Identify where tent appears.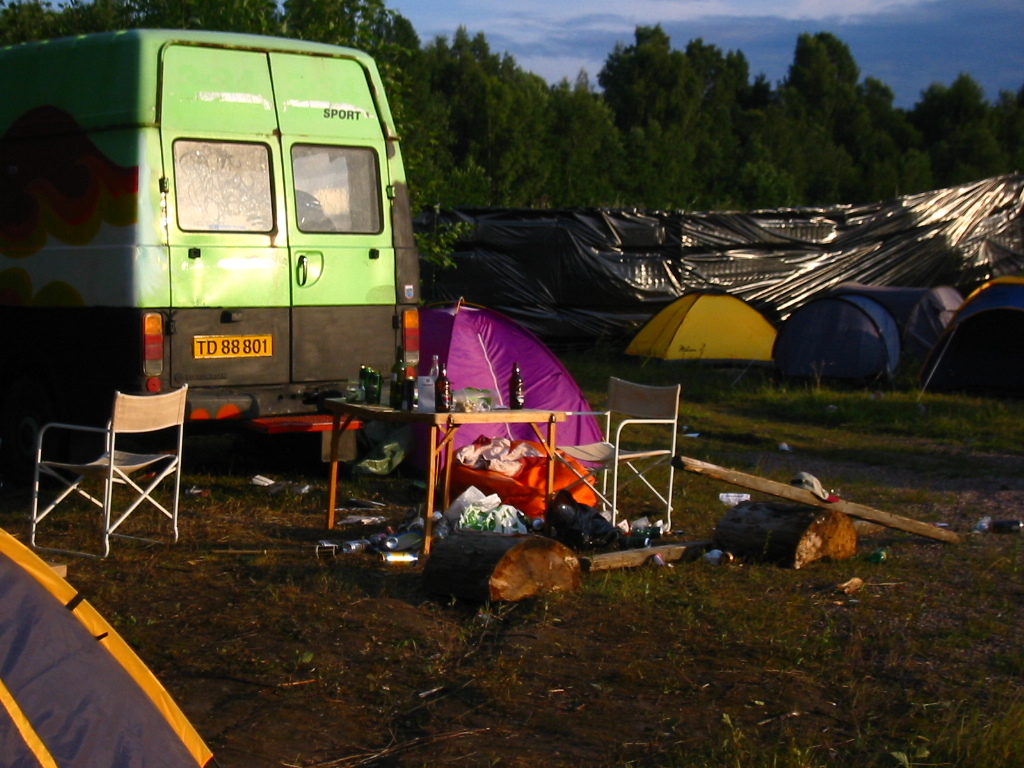
Appears at <bbox>421, 298, 619, 492</bbox>.
